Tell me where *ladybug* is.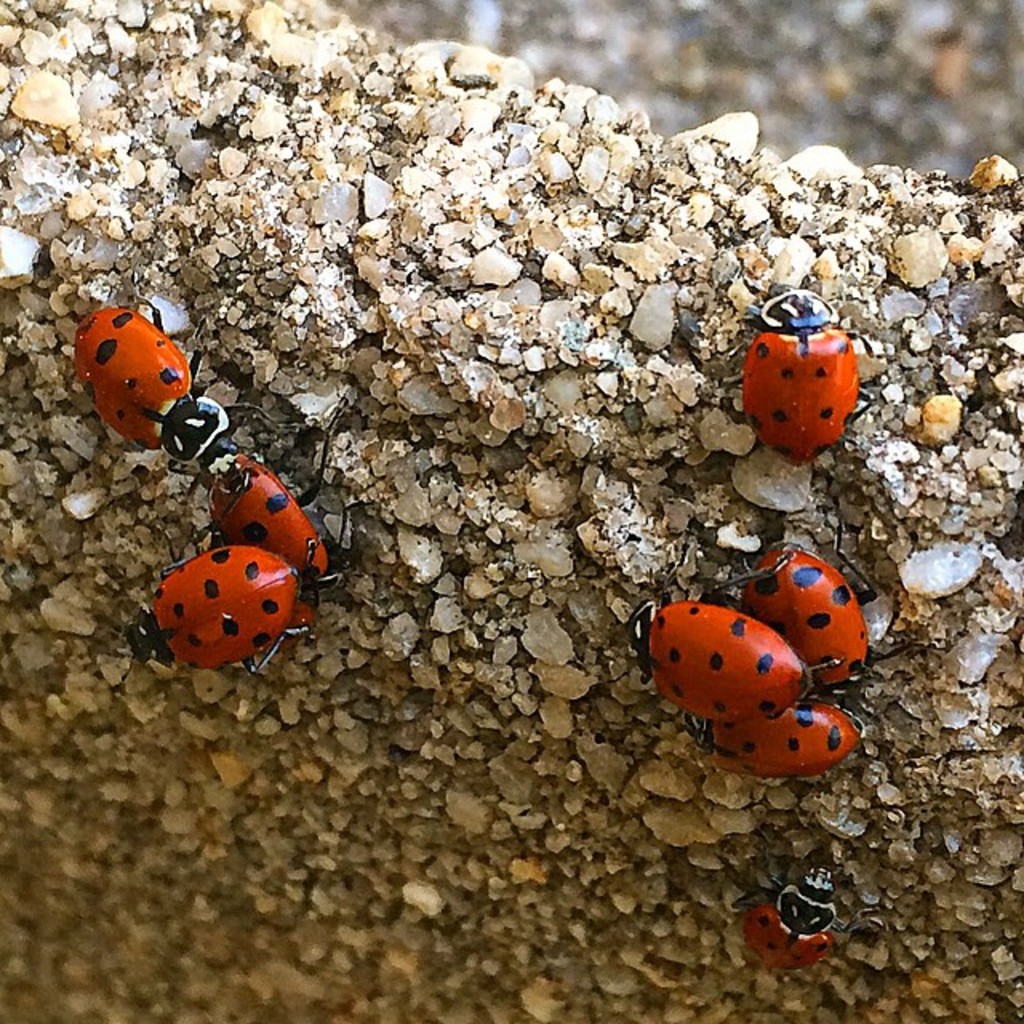
*ladybug* is at bbox=(70, 296, 238, 470).
